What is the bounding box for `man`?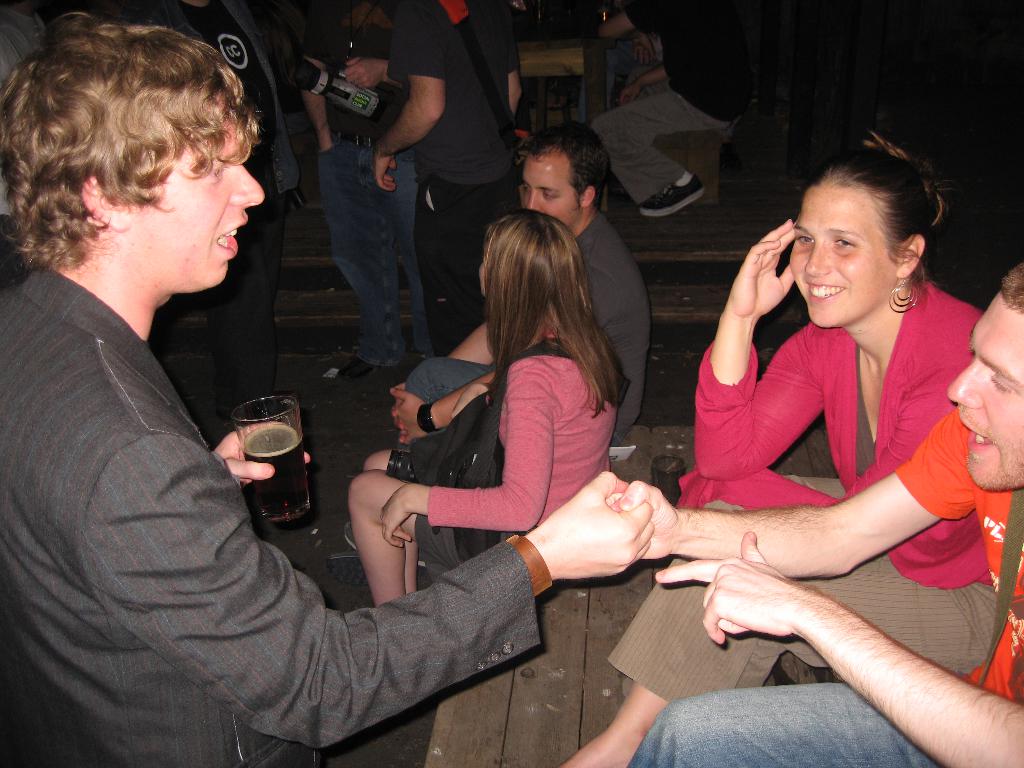
<box>0,16,652,767</box>.
